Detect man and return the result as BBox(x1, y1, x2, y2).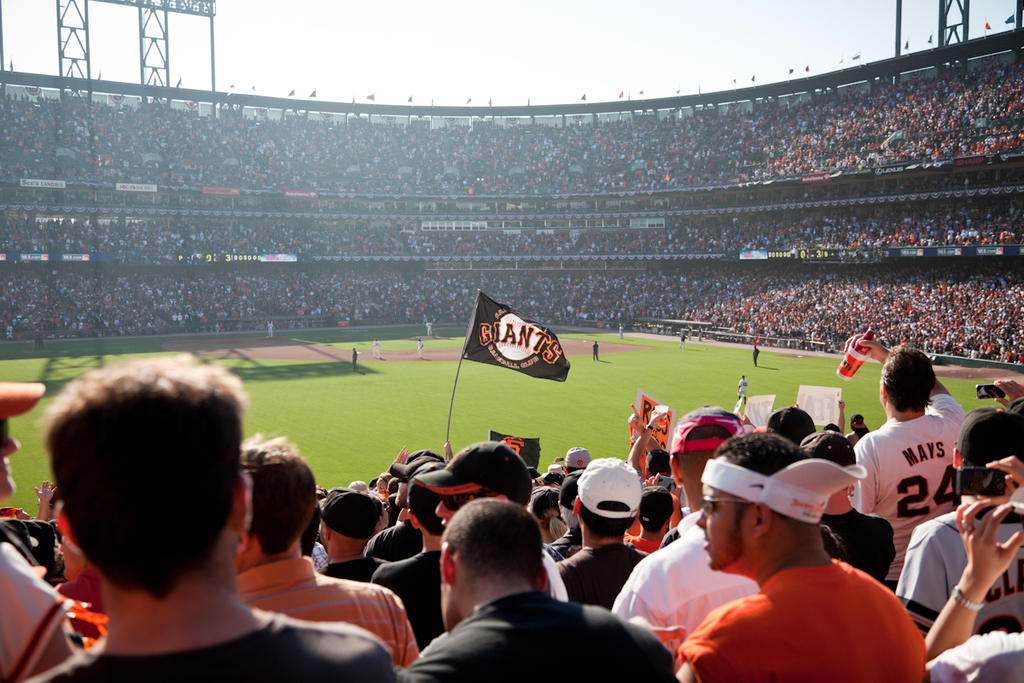
BBox(425, 318, 433, 336).
